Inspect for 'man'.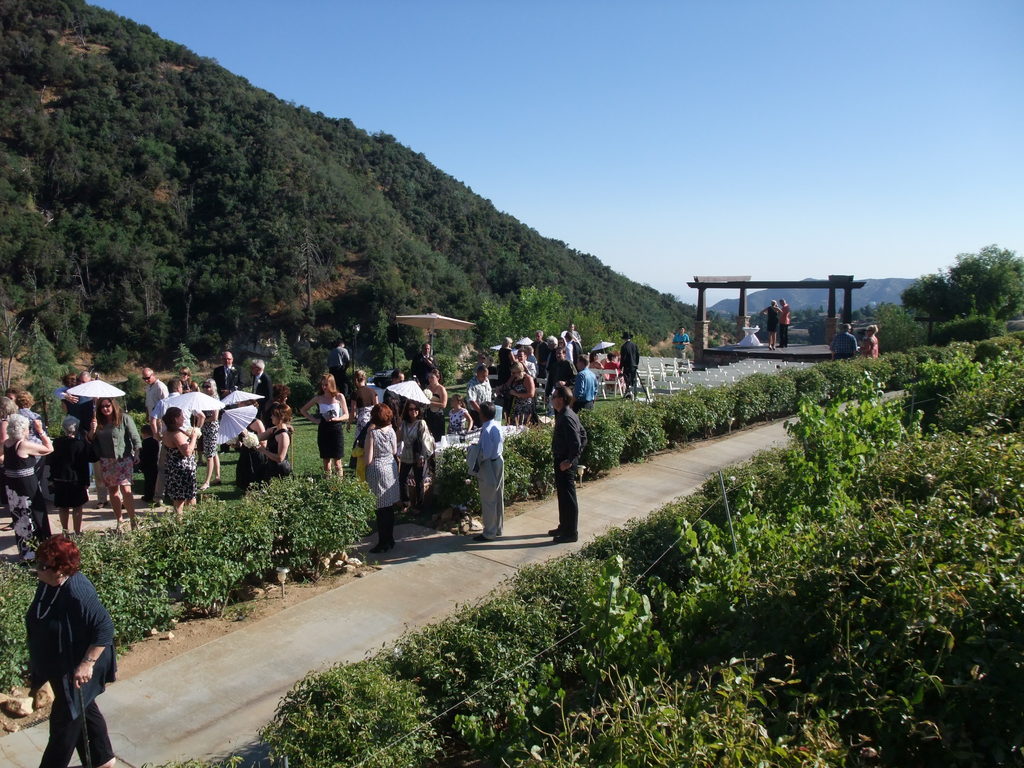
Inspection: l=547, t=383, r=591, b=542.
